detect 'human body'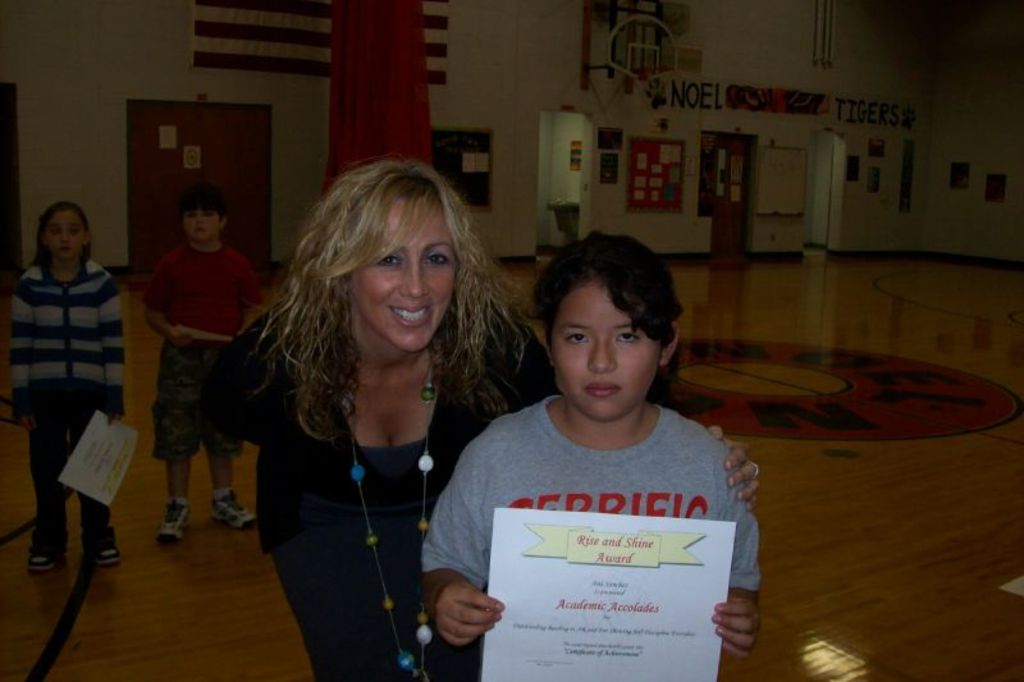
{"left": 419, "top": 226, "right": 764, "bottom": 681}
